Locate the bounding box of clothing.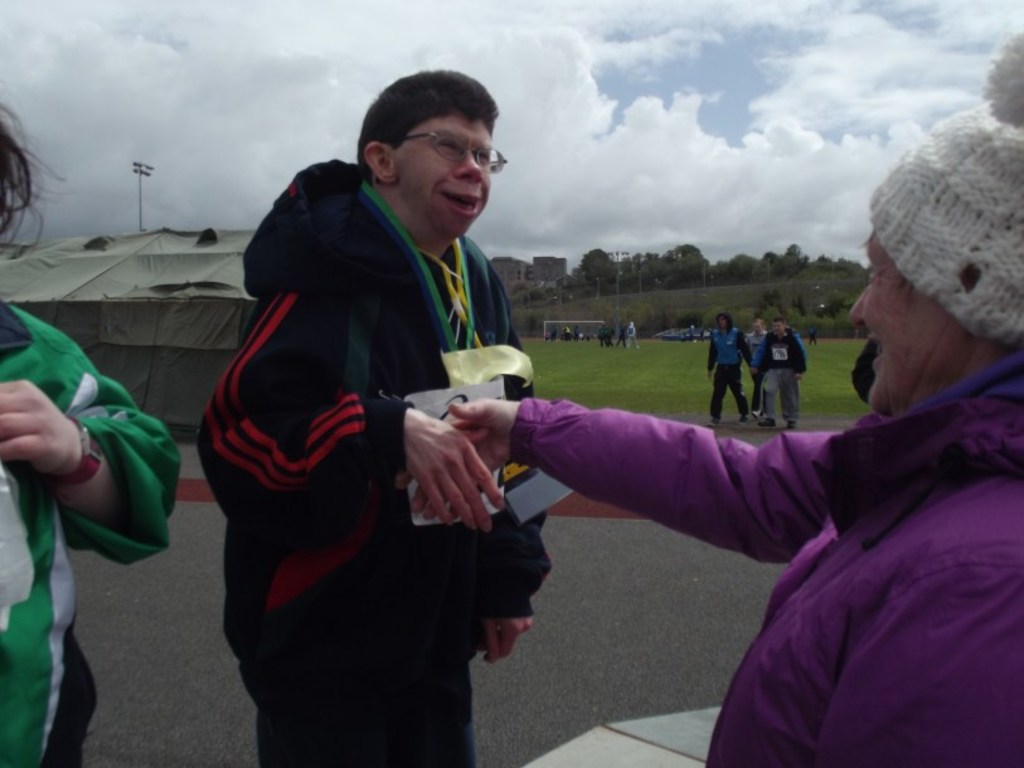
Bounding box: [500, 354, 1023, 767].
